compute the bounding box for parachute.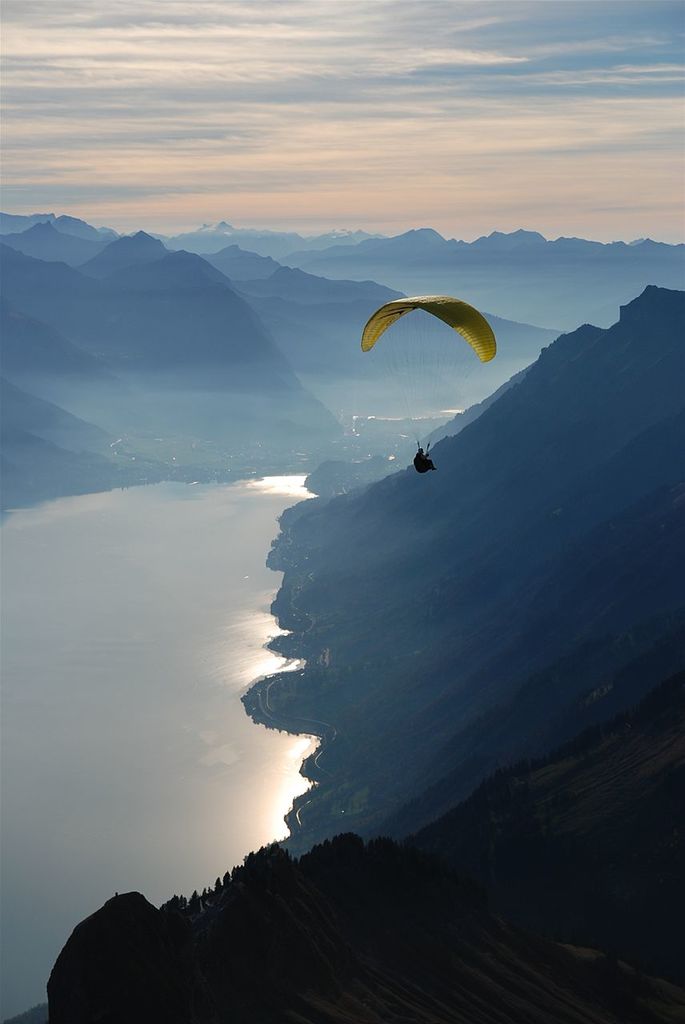
357/282/508/475.
